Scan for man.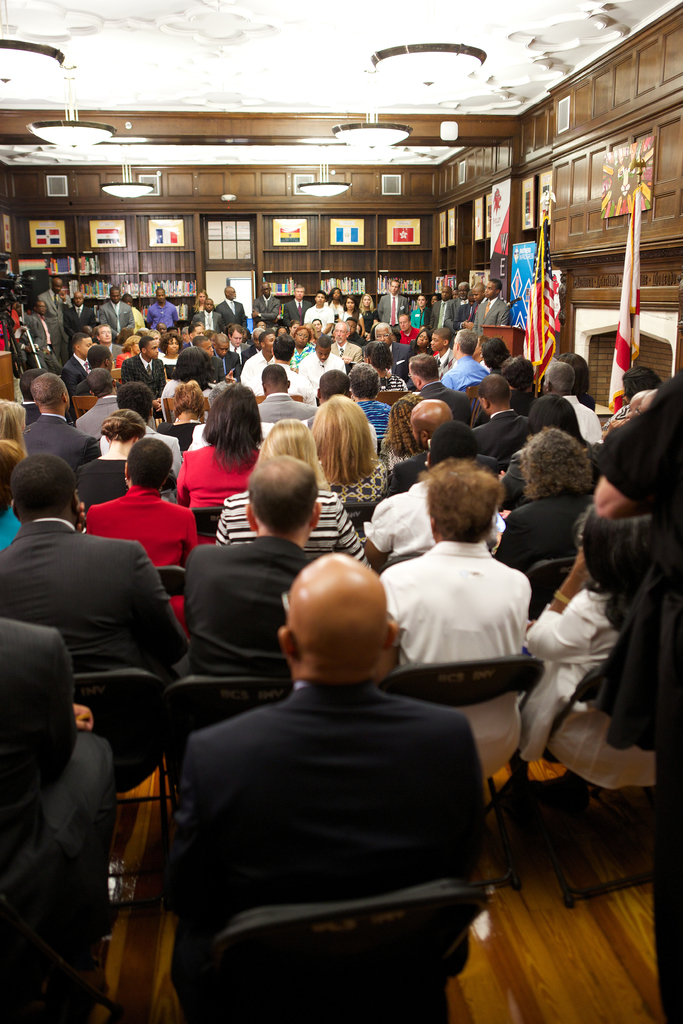
Scan result: [x1=29, y1=371, x2=92, y2=455].
